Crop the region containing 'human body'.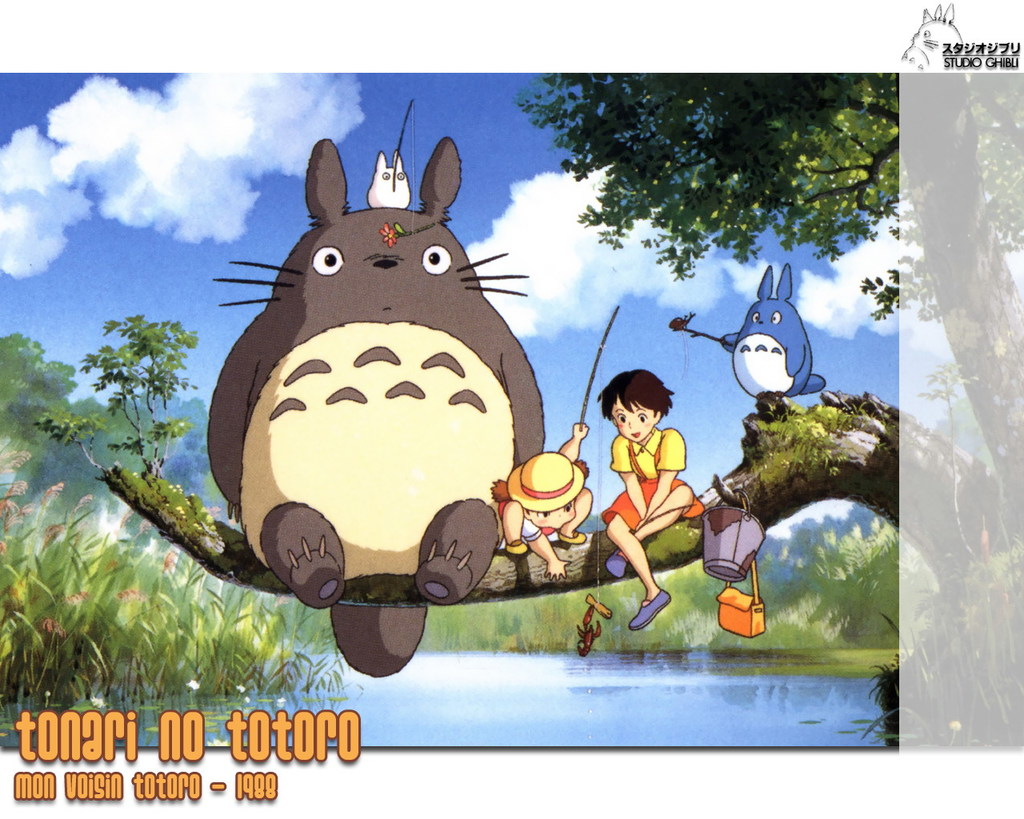
Crop region: <box>580,355,701,618</box>.
